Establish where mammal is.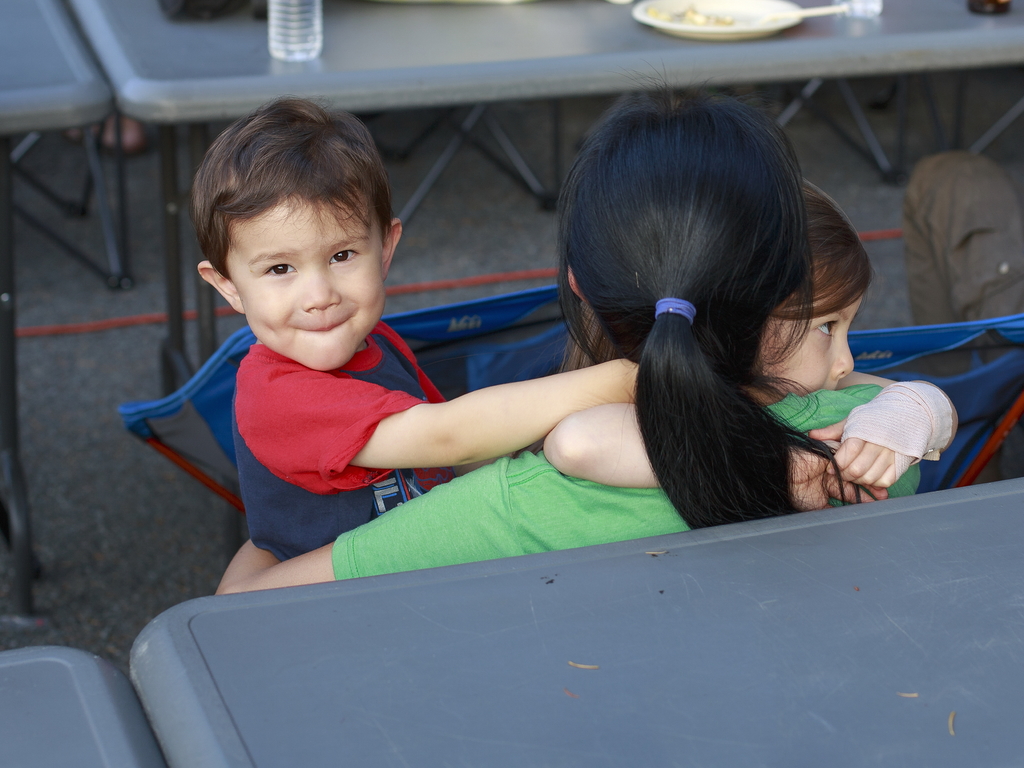
Established at locate(188, 94, 640, 561).
